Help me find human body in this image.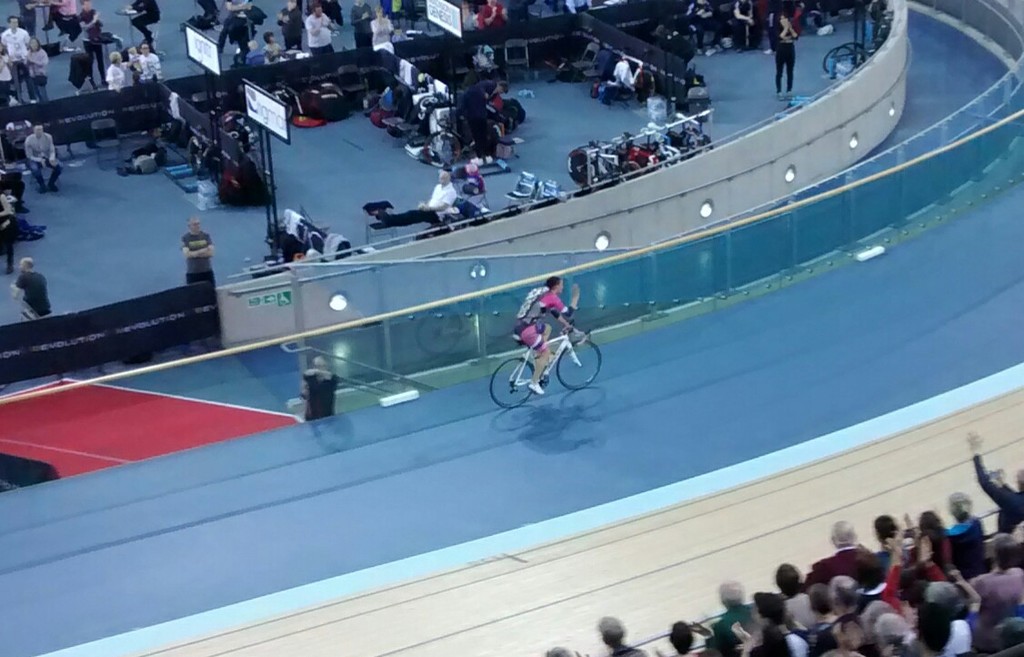
Found it: crop(475, 2, 509, 27).
